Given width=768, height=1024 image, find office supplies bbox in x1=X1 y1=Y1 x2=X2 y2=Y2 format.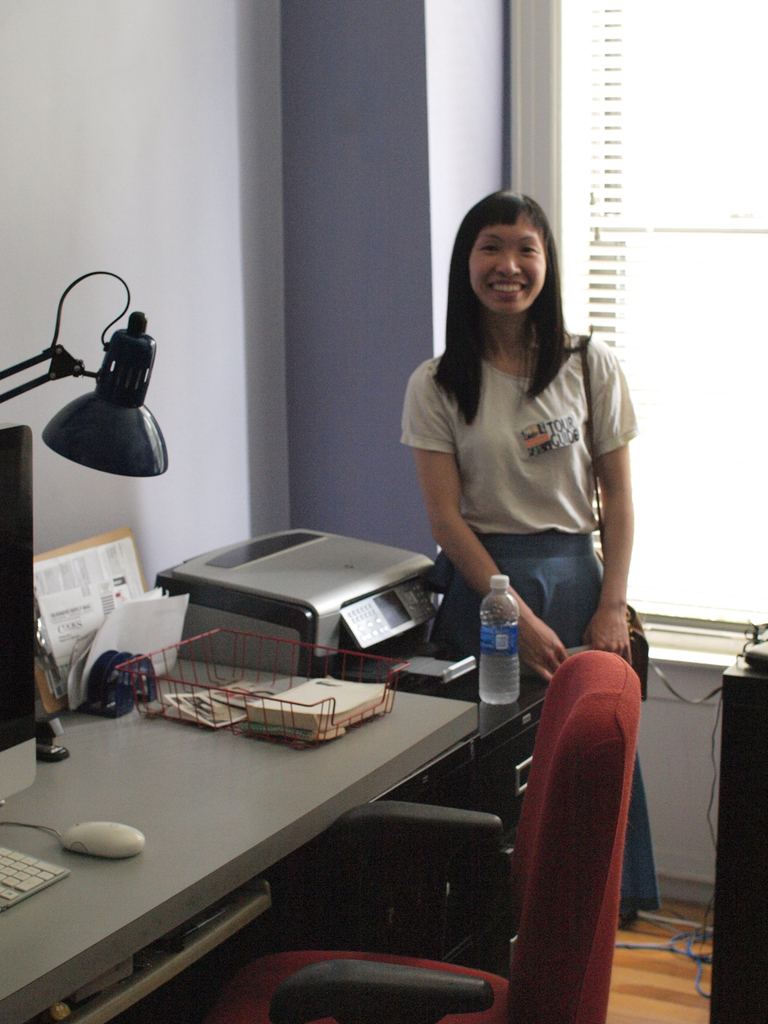
x1=700 y1=650 x2=767 y2=1023.
